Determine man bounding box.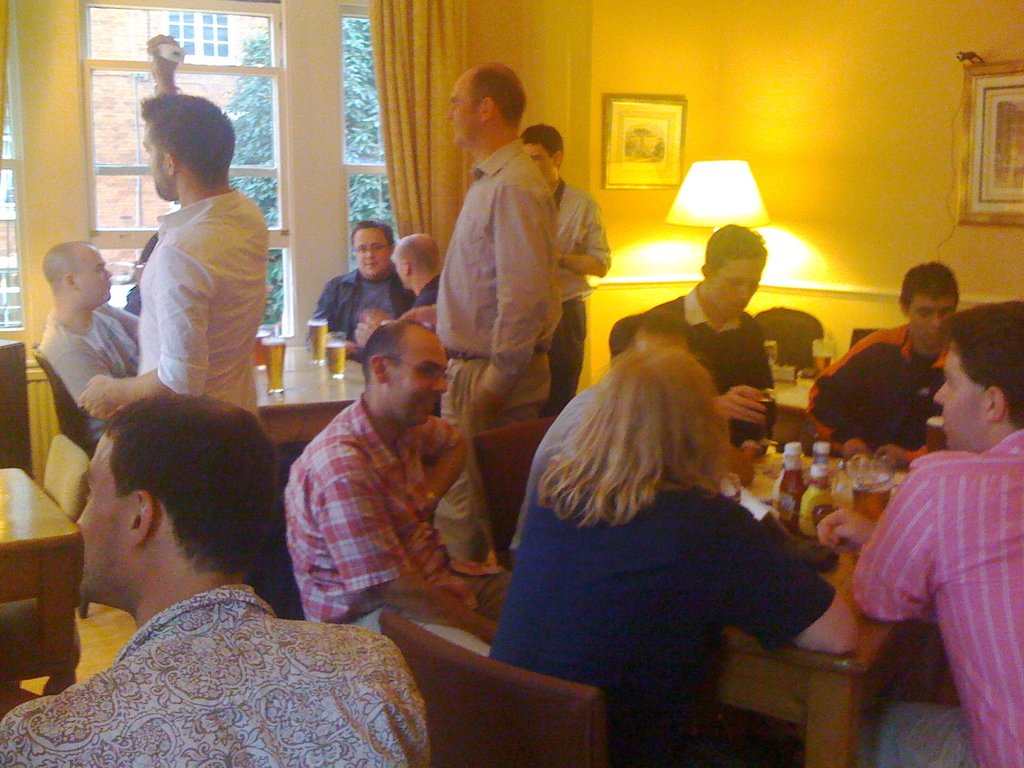
Determined: left=516, top=124, right=613, bottom=413.
